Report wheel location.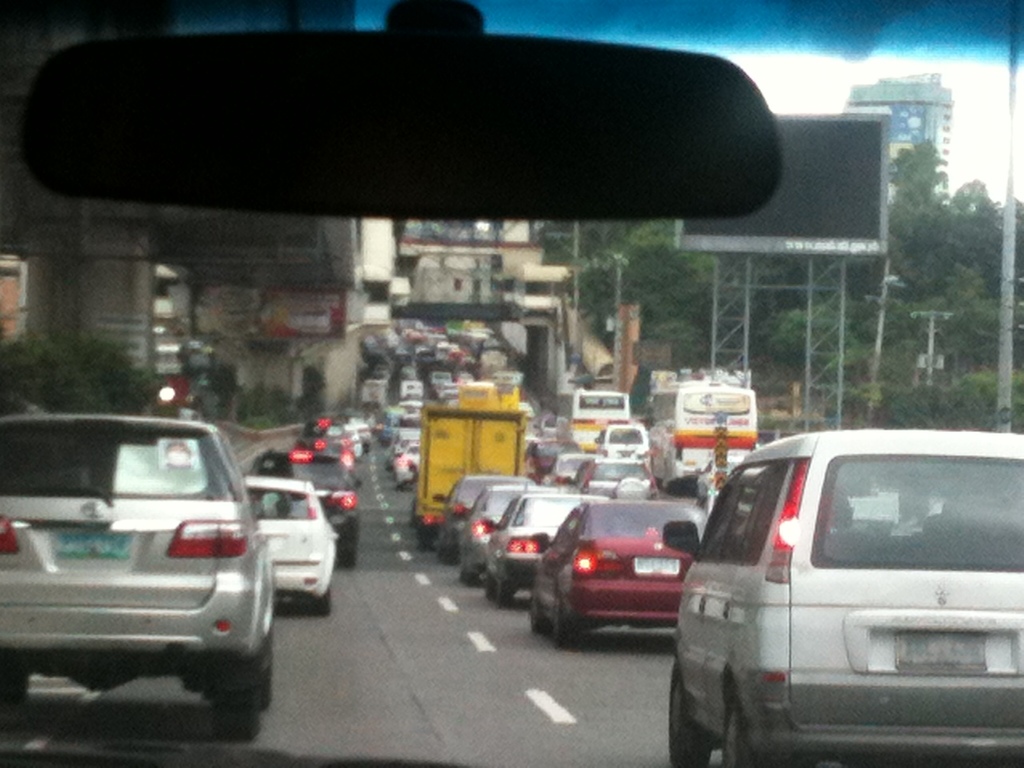
Report: bbox=(262, 658, 275, 707).
